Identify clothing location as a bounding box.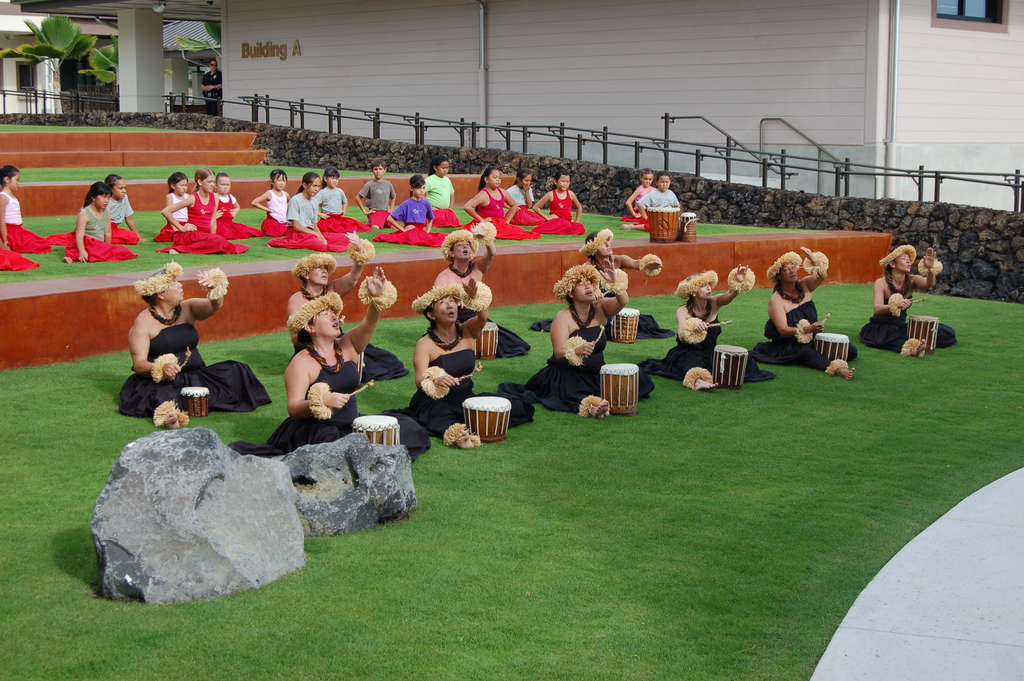
BBox(0, 243, 36, 270).
